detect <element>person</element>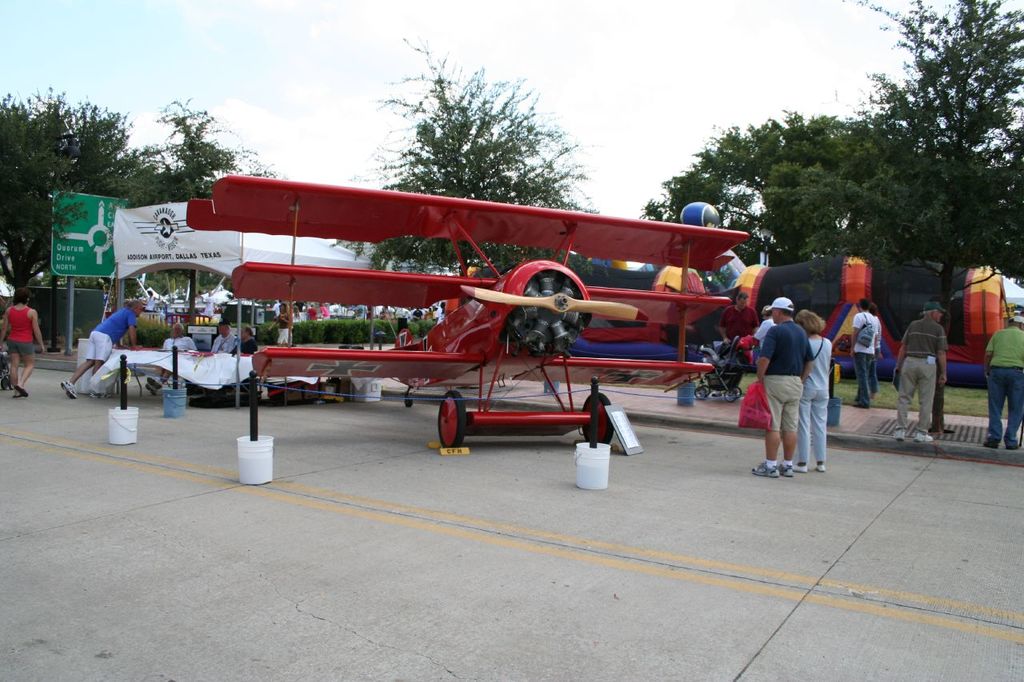
l=849, t=301, r=875, b=405
